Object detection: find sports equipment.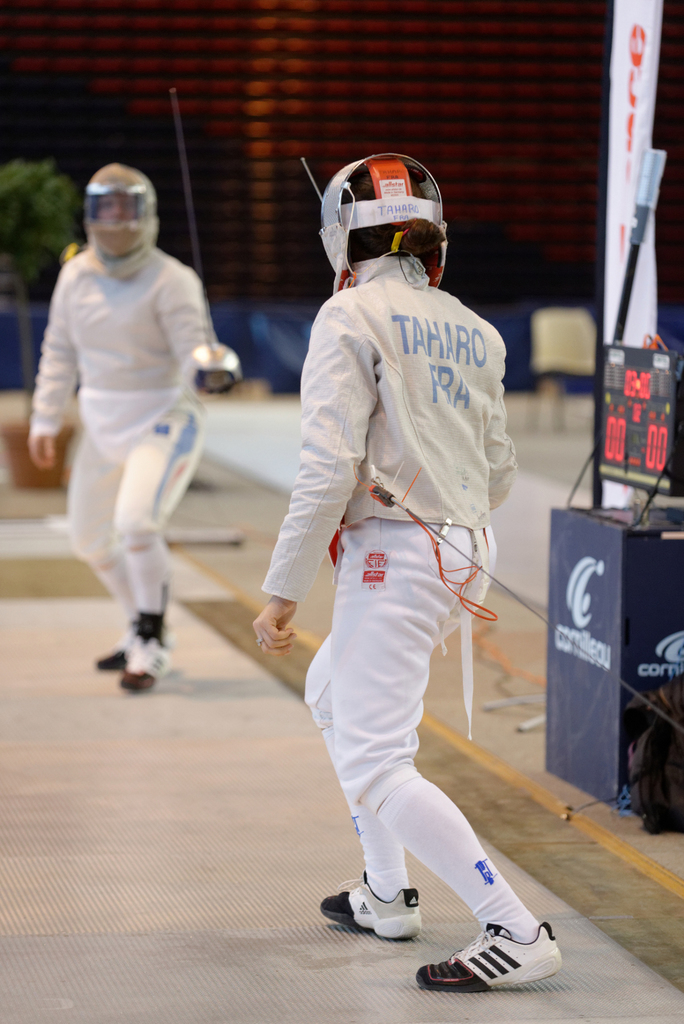
Rect(111, 610, 167, 687).
